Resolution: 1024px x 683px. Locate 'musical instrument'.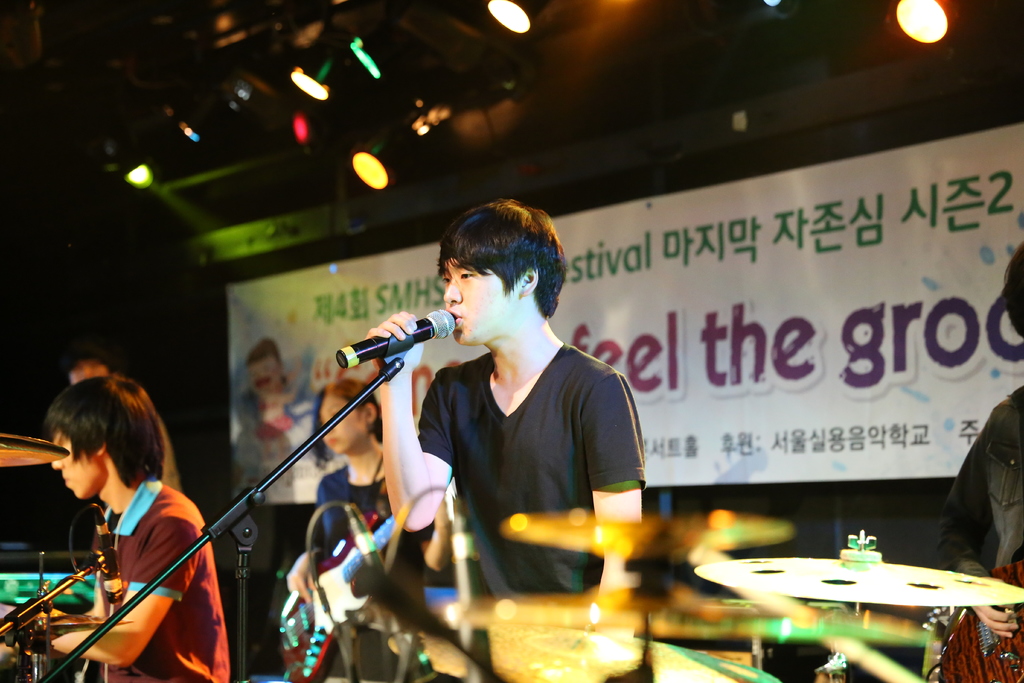
510,502,800,563.
